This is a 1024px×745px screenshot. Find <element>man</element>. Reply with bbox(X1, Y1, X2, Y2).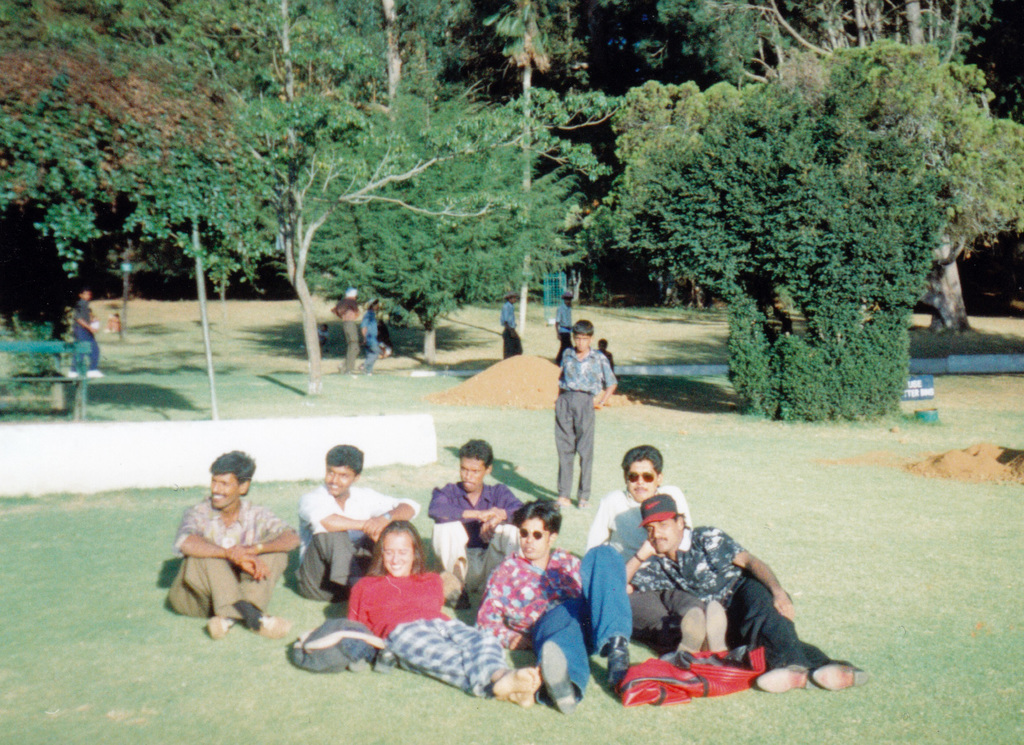
bbox(423, 437, 528, 611).
